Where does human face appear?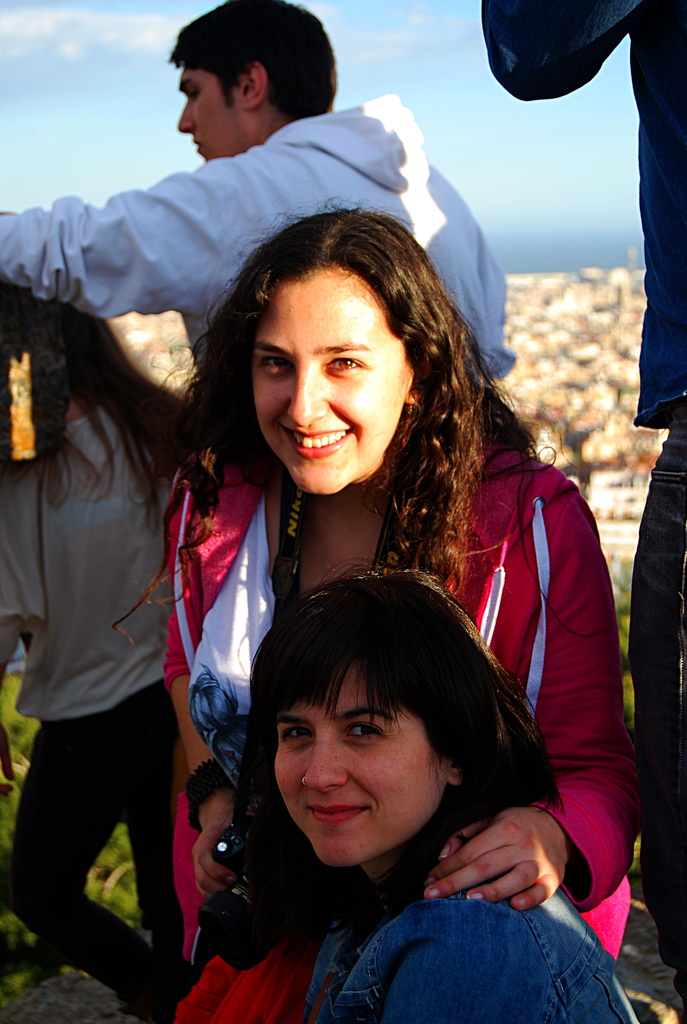
Appears at region(174, 57, 256, 162).
